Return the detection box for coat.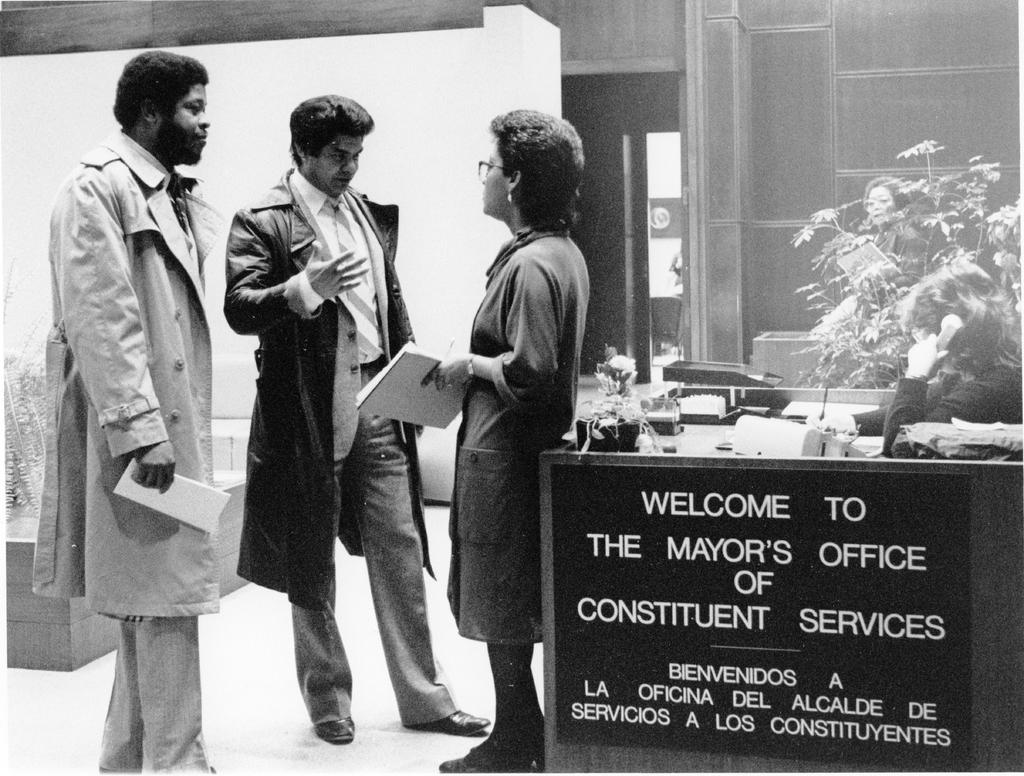
x1=215 y1=158 x2=435 y2=606.
